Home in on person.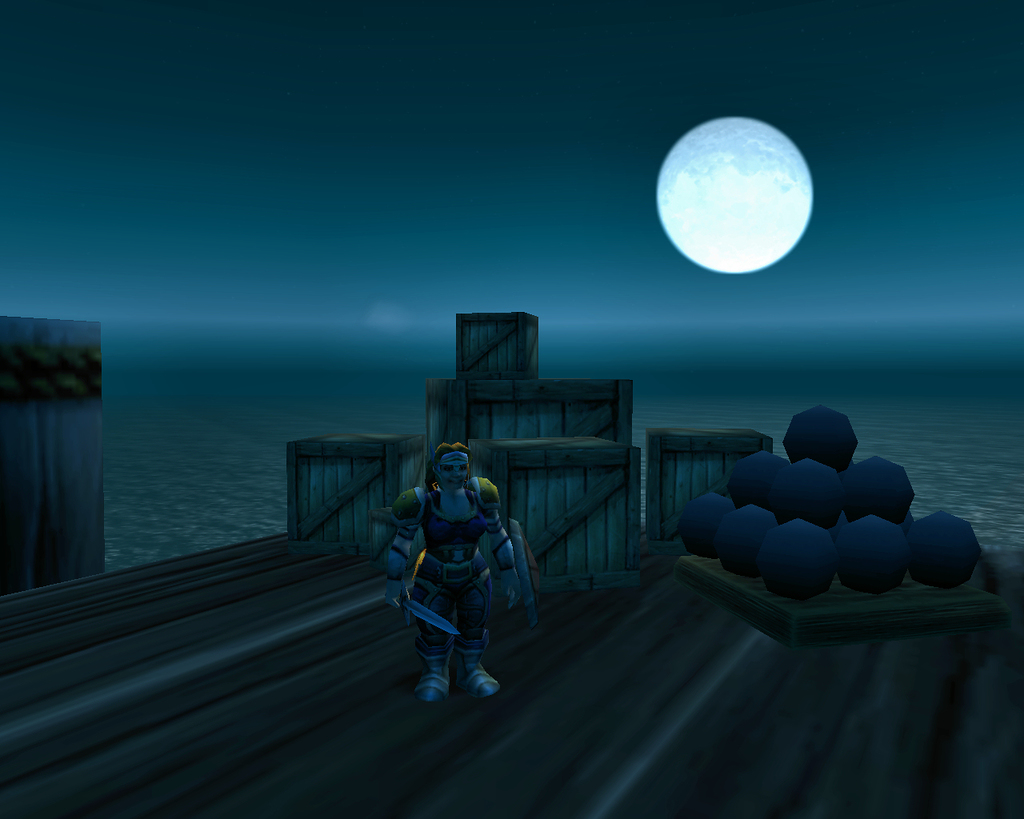
Homed in at [384, 444, 536, 706].
